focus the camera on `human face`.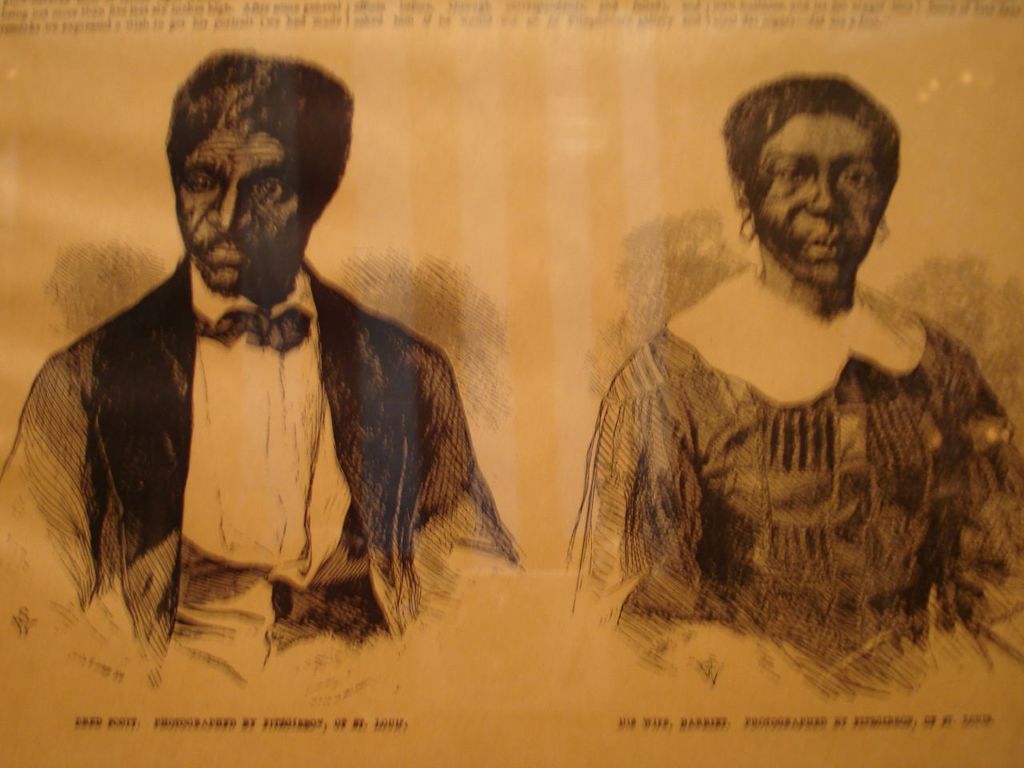
Focus region: 175:126:303:296.
